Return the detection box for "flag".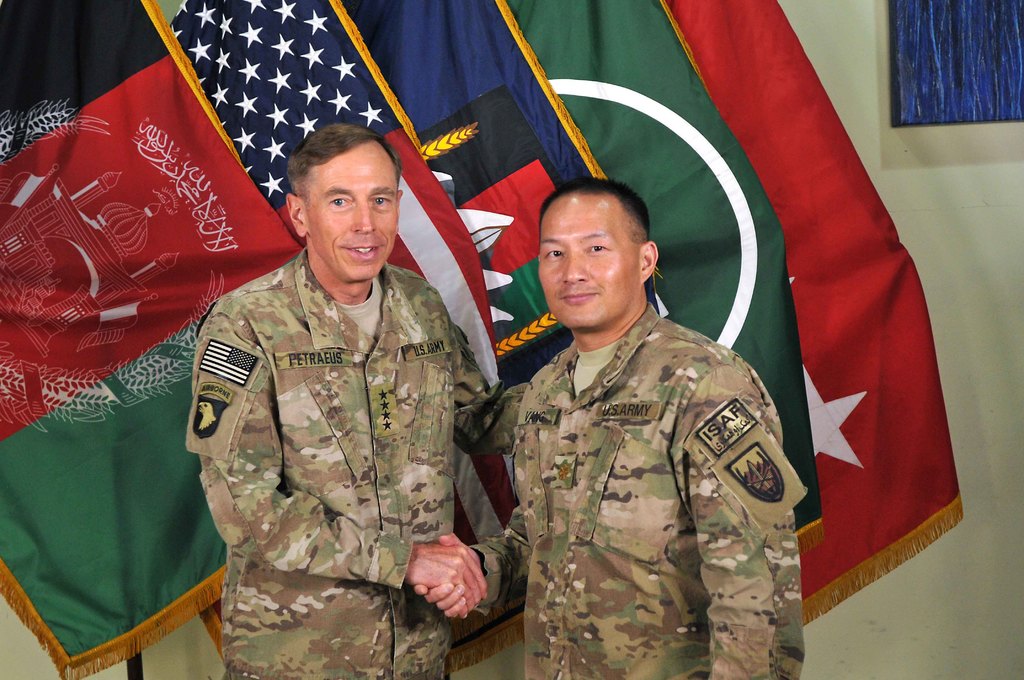
(0,0,305,679).
